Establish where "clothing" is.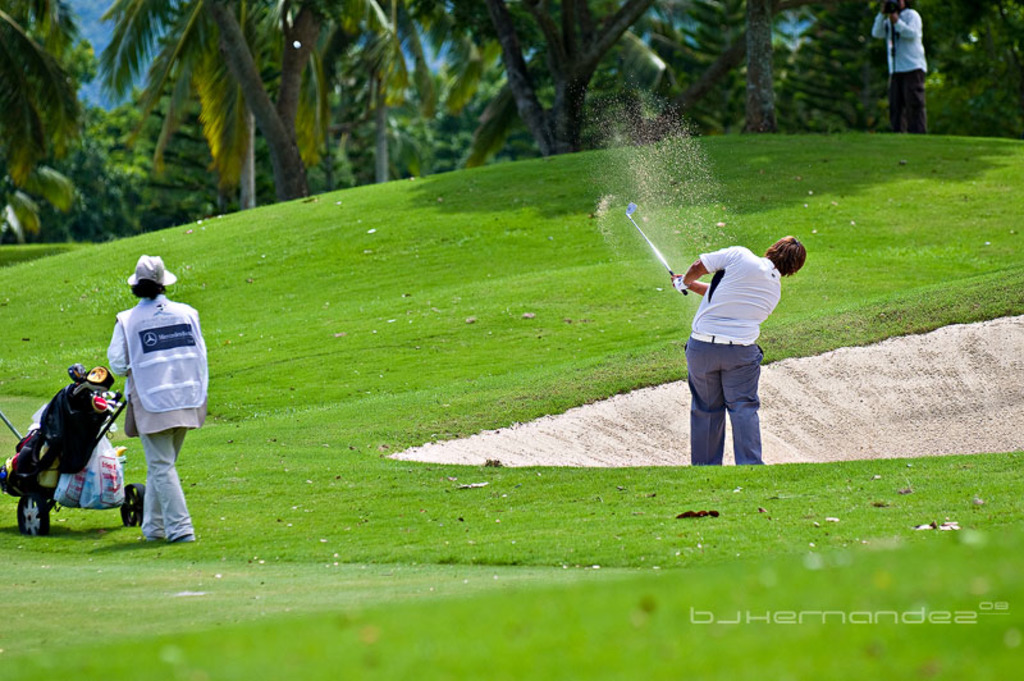
Established at box(681, 243, 783, 469).
